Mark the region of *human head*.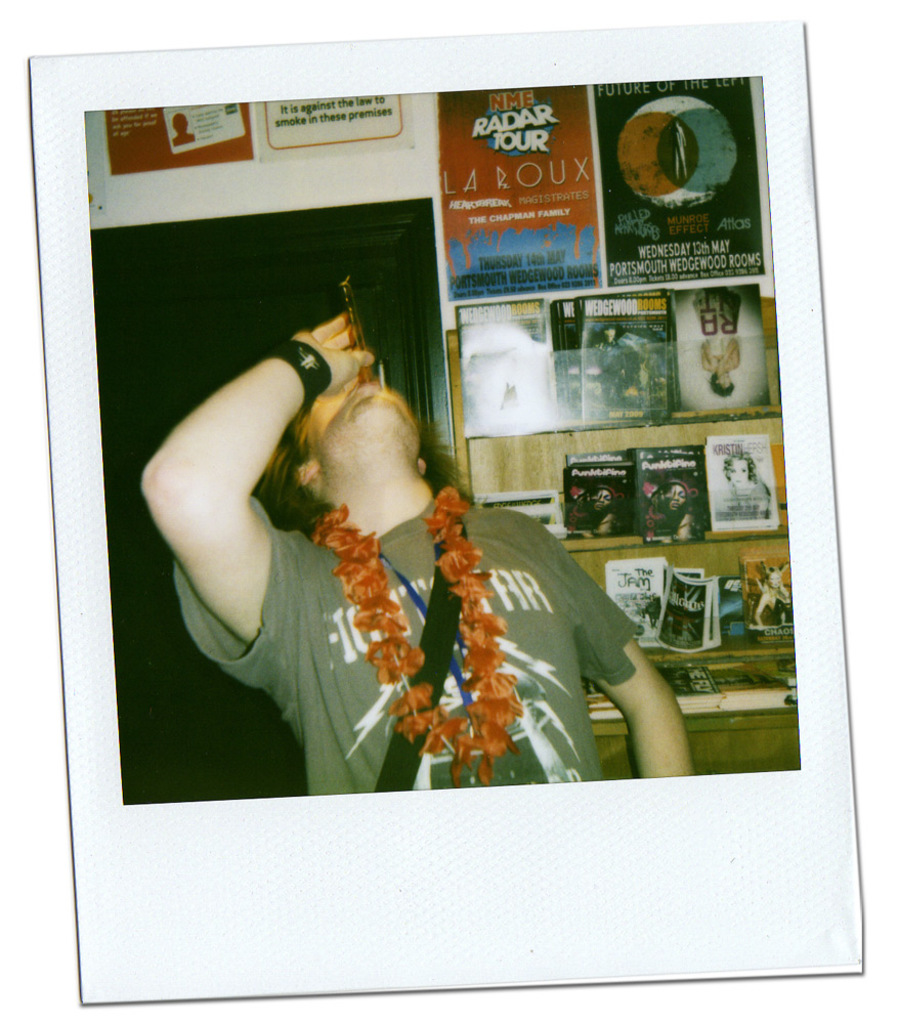
Region: <bbox>672, 482, 687, 515</bbox>.
